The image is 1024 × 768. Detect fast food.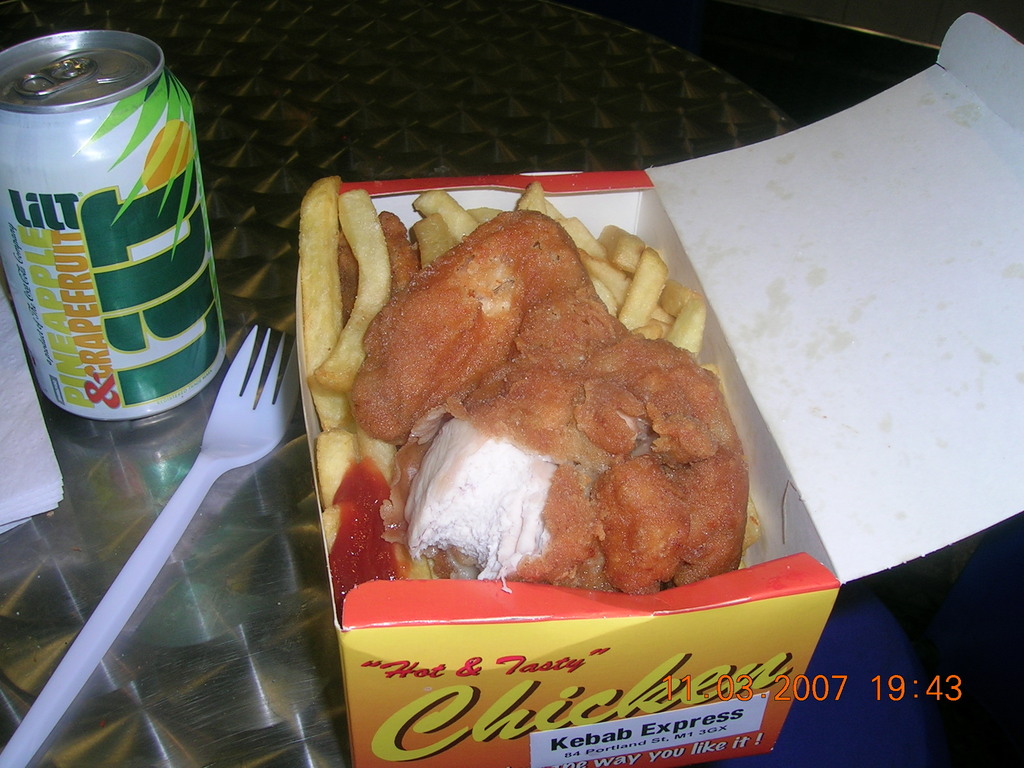
Detection: [276,138,748,662].
